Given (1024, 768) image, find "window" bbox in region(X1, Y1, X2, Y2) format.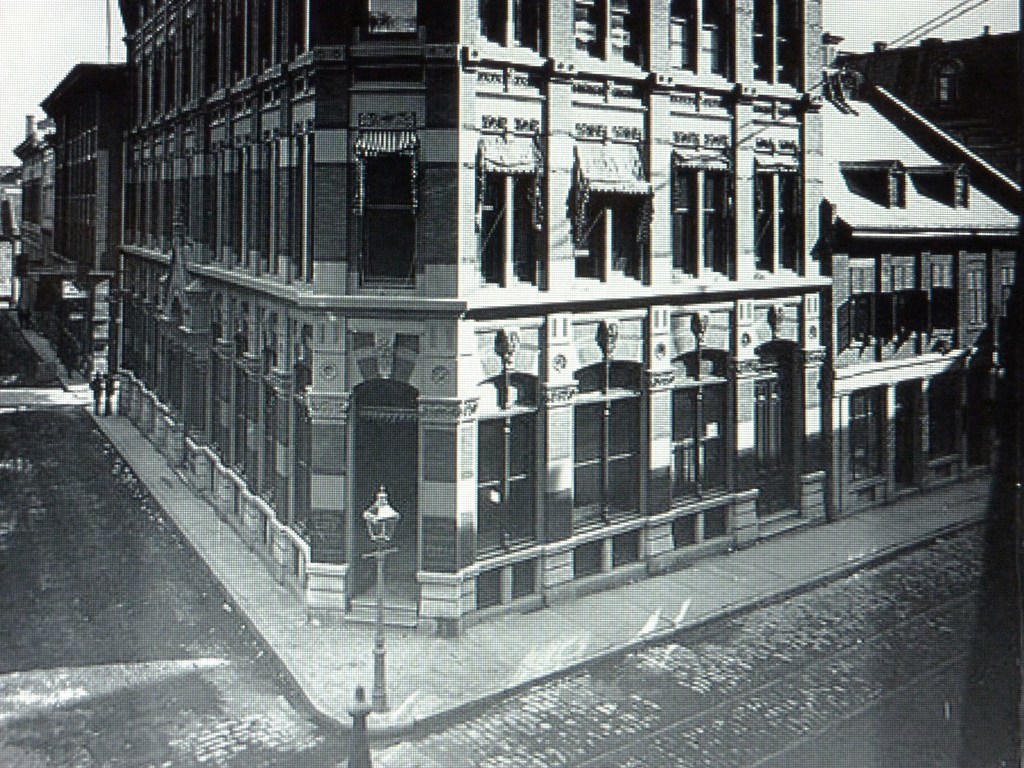
region(362, 0, 417, 42).
